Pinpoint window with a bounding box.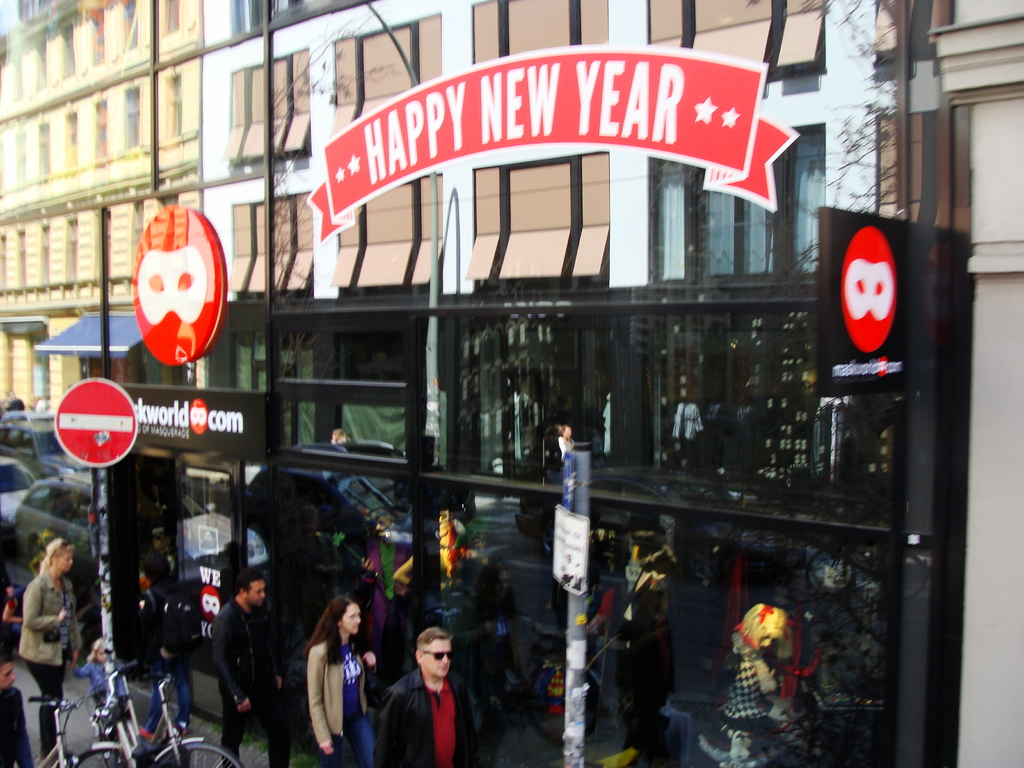
[x1=637, y1=0, x2=833, y2=79].
